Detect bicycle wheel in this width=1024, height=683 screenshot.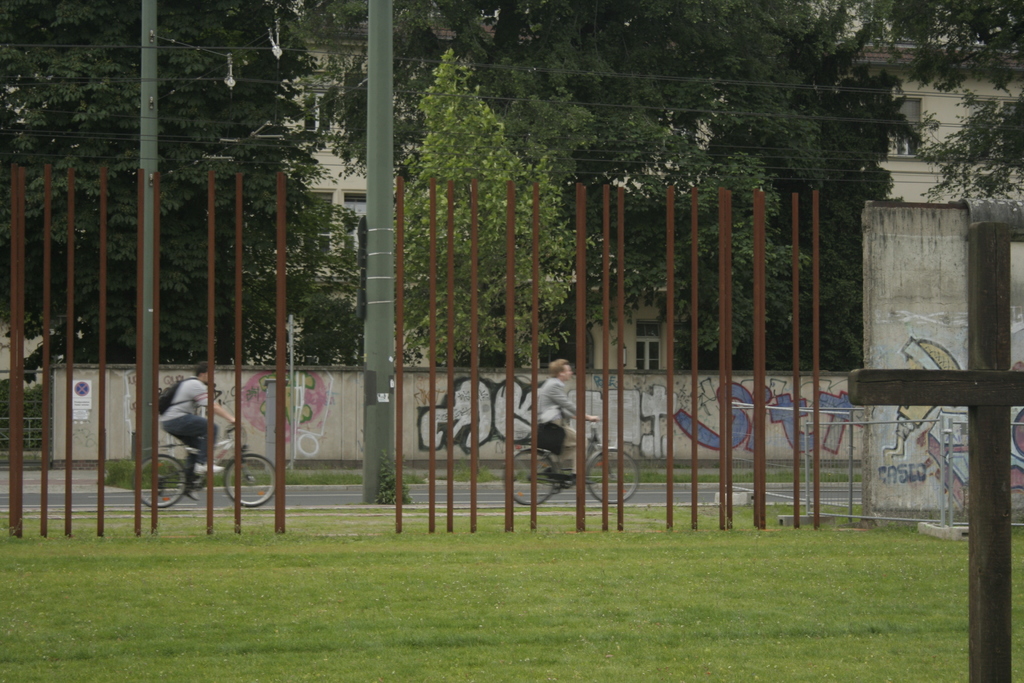
Detection: l=508, t=450, r=553, b=508.
